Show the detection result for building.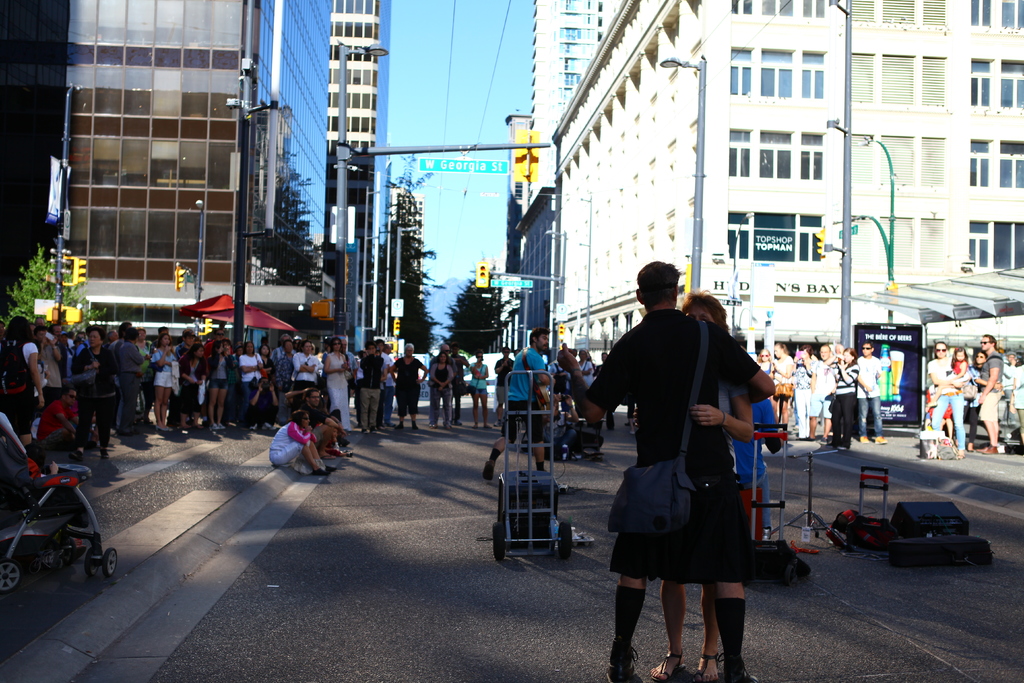
[525,0,618,210].
